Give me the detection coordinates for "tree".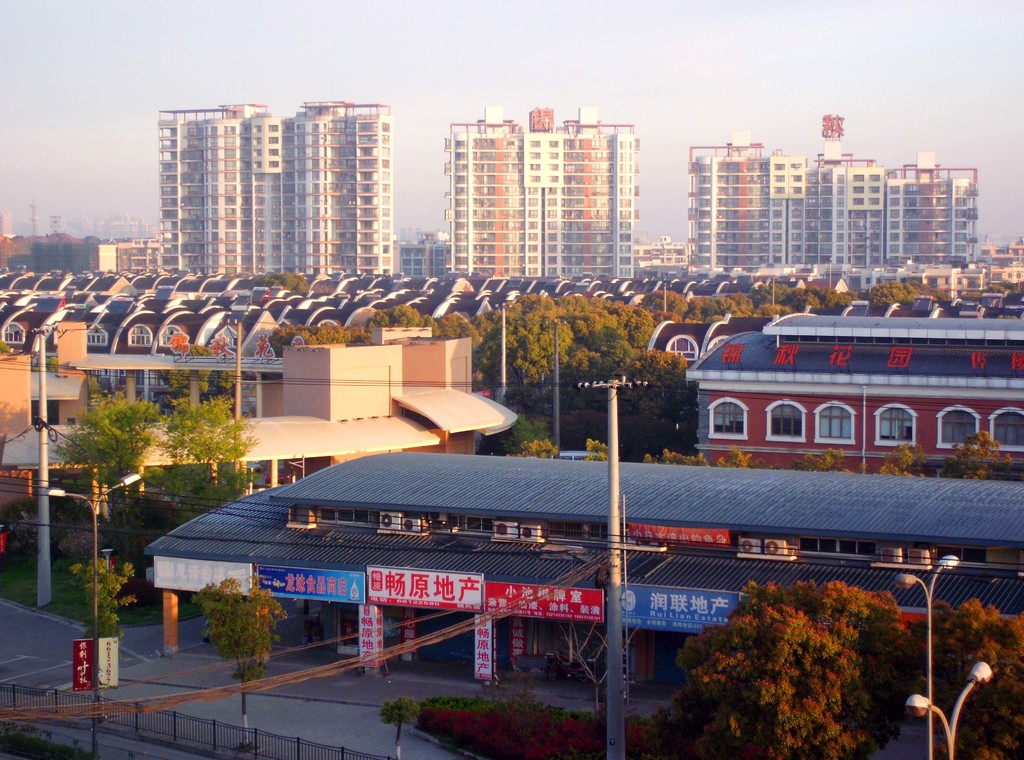
<region>195, 573, 282, 748</region>.
